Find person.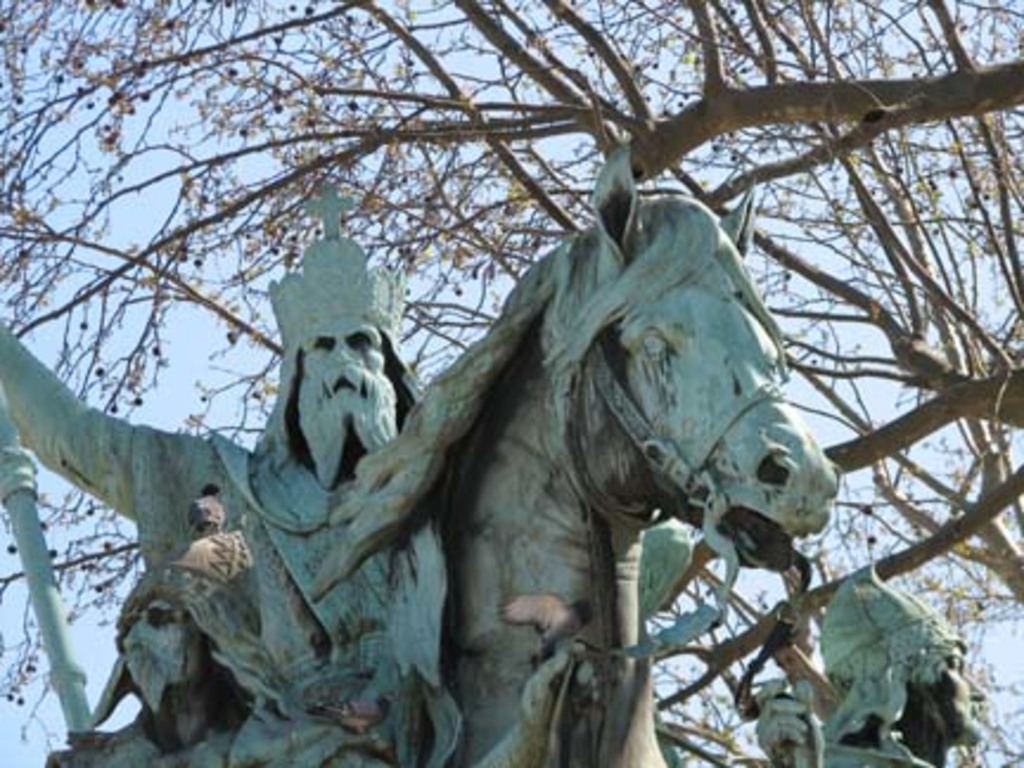
bbox(756, 567, 986, 766).
